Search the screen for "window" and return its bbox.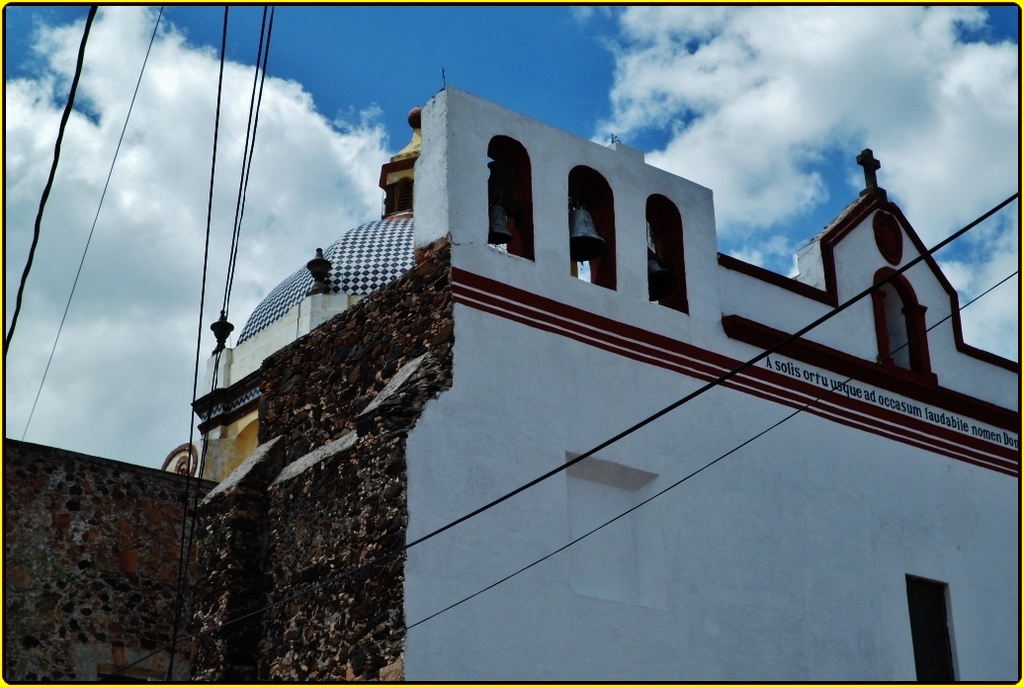
Found: (474,127,544,273).
